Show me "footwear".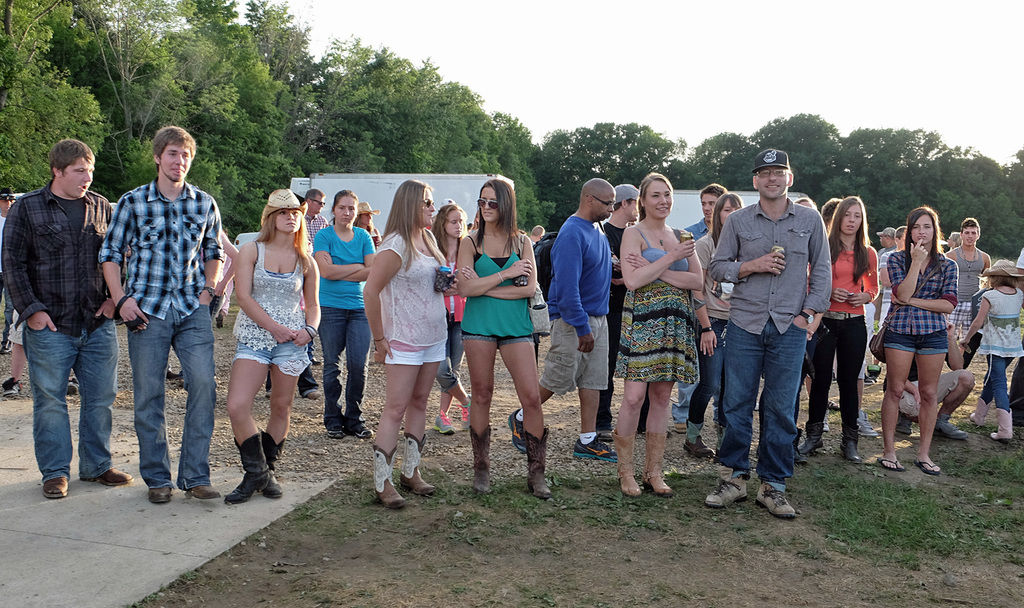
"footwear" is here: [x1=752, y1=479, x2=808, y2=523].
